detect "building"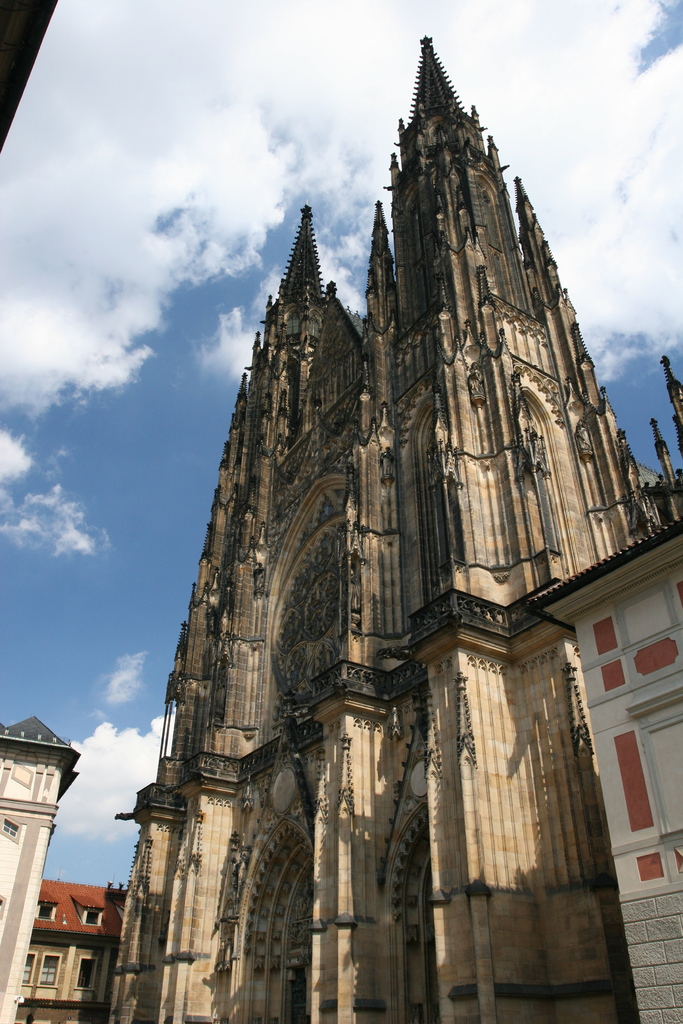
box=[0, 716, 85, 1023]
